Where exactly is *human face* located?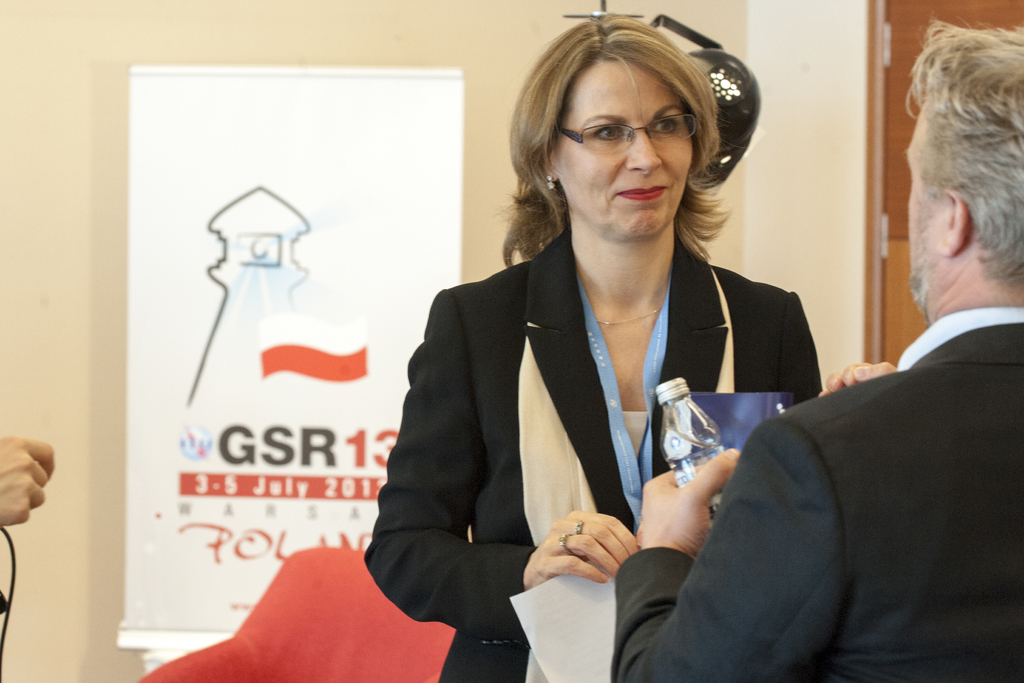
Its bounding box is box(563, 57, 695, 236).
